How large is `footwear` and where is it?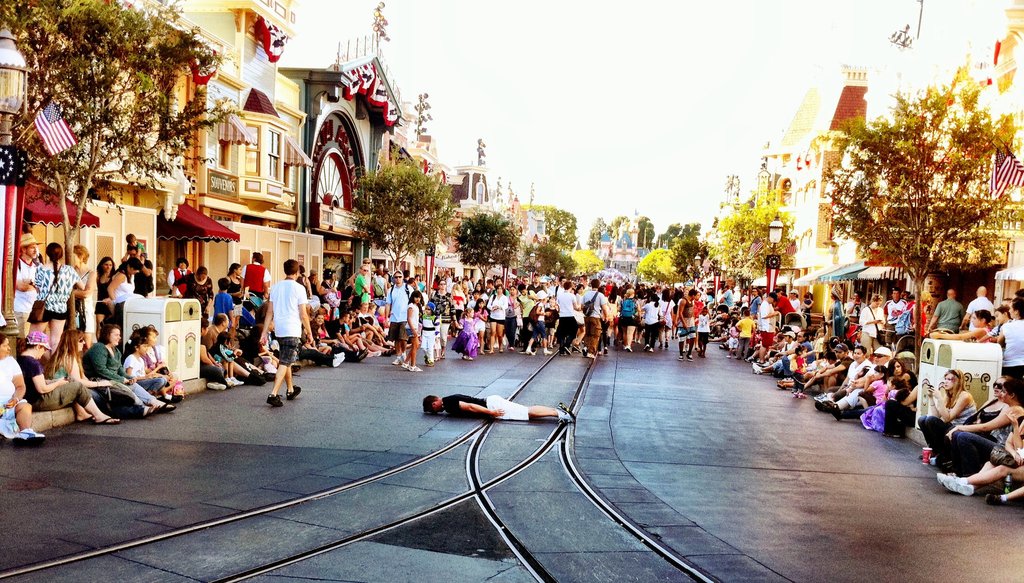
Bounding box: box=[481, 347, 492, 352].
